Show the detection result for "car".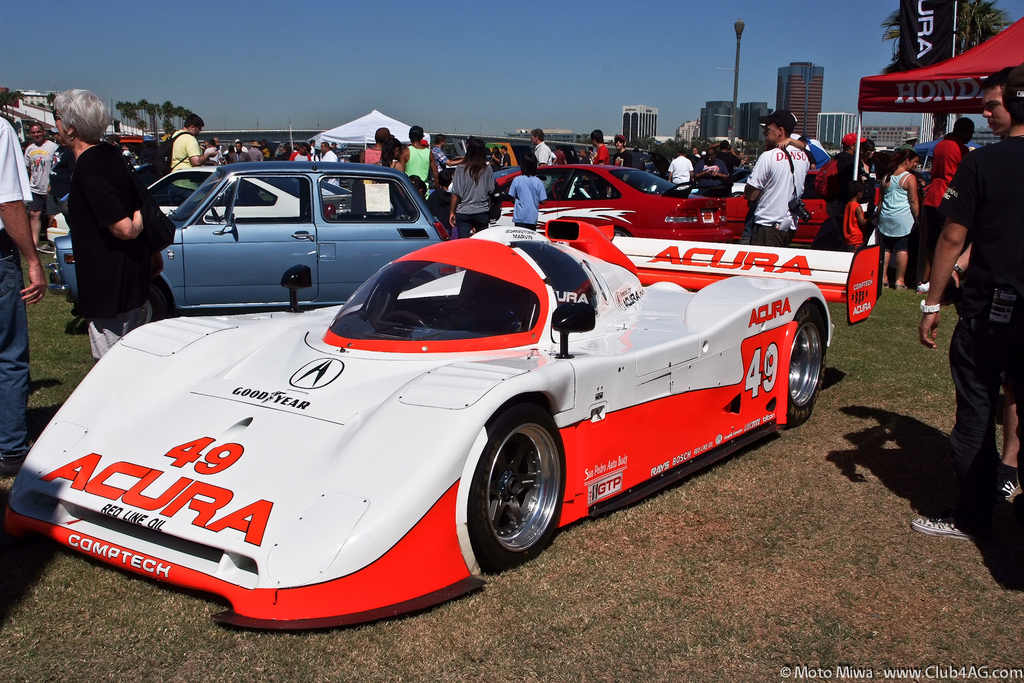
[x1=0, y1=215, x2=888, y2=629].
